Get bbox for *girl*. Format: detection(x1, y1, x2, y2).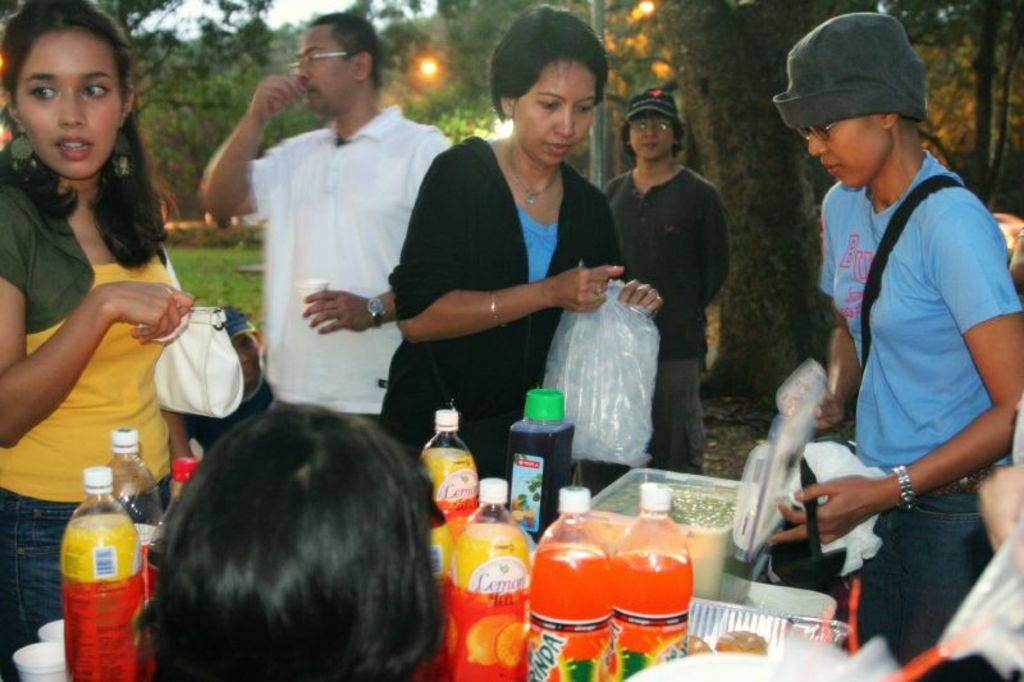
detection(0, 0, 201, 681).
